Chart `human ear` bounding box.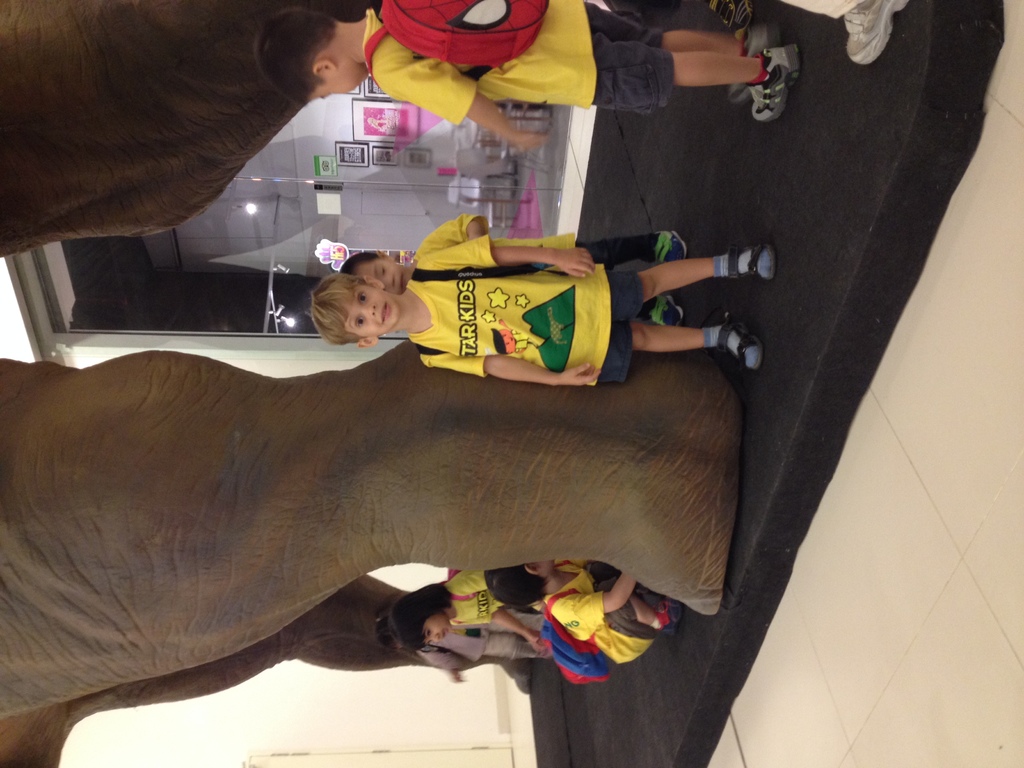
Charted: <bbox>309, 56, 338, 74</bbox>.
